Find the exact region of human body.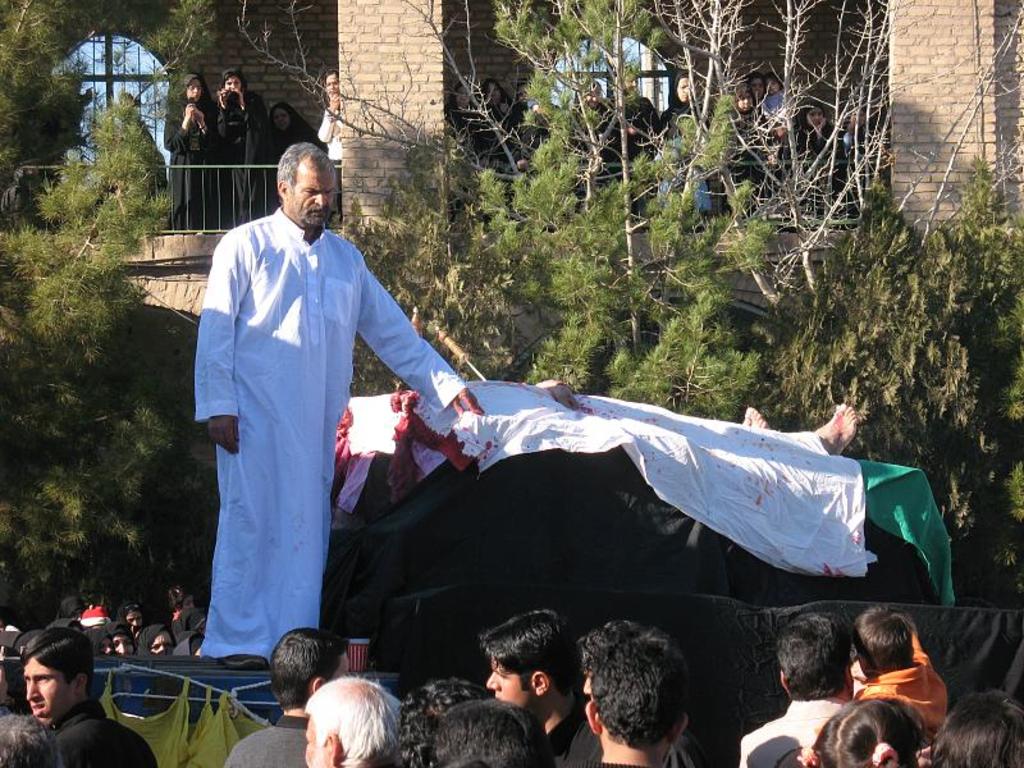
Exact region: 856, 630, 951, 737.
